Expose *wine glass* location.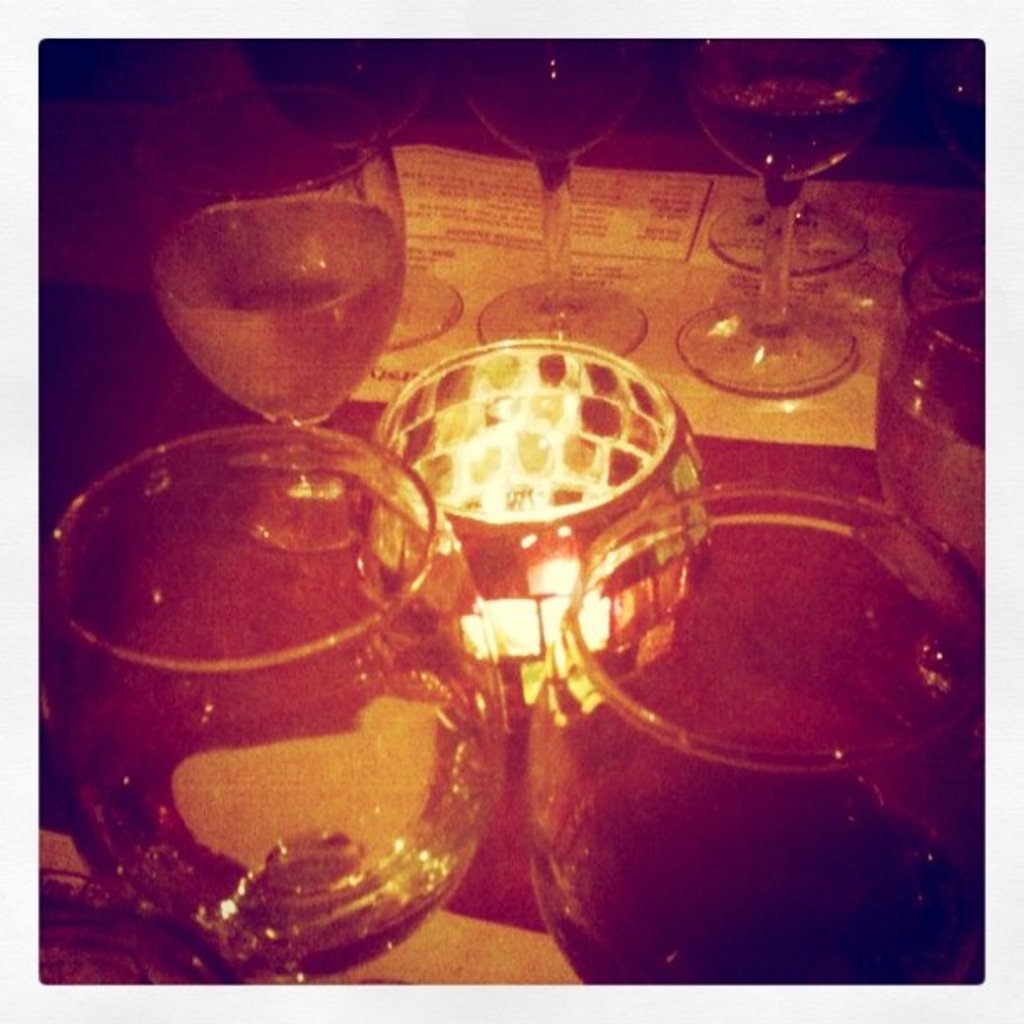
Exposed at (x1=671, y1=37, x2=893, y2=392).
